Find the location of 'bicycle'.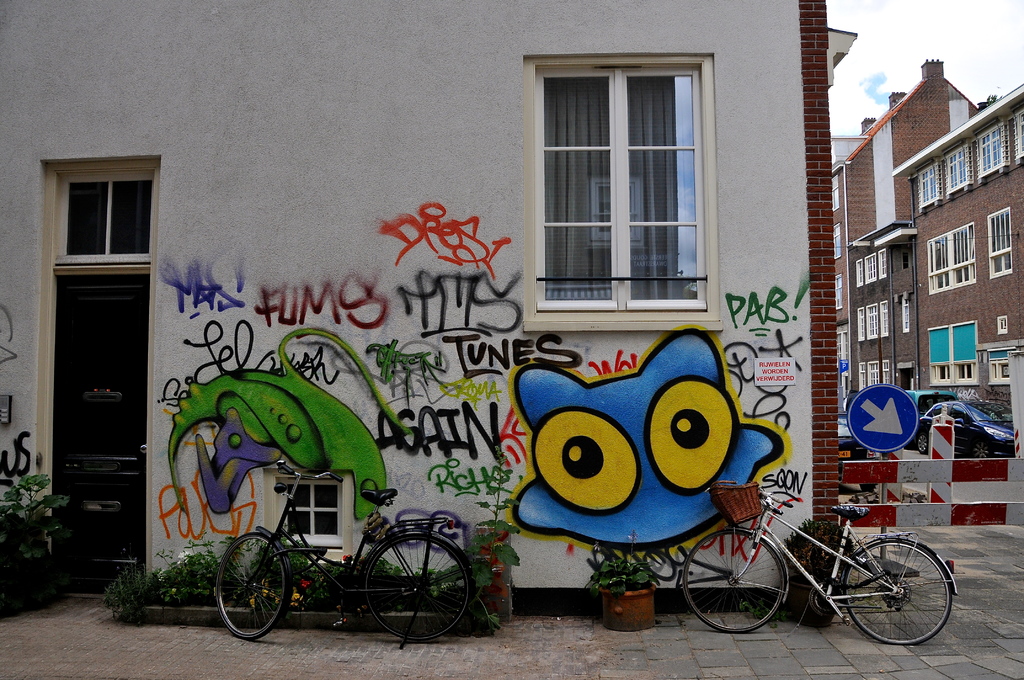
Location: l=683, t=489, r=965, b=652.
